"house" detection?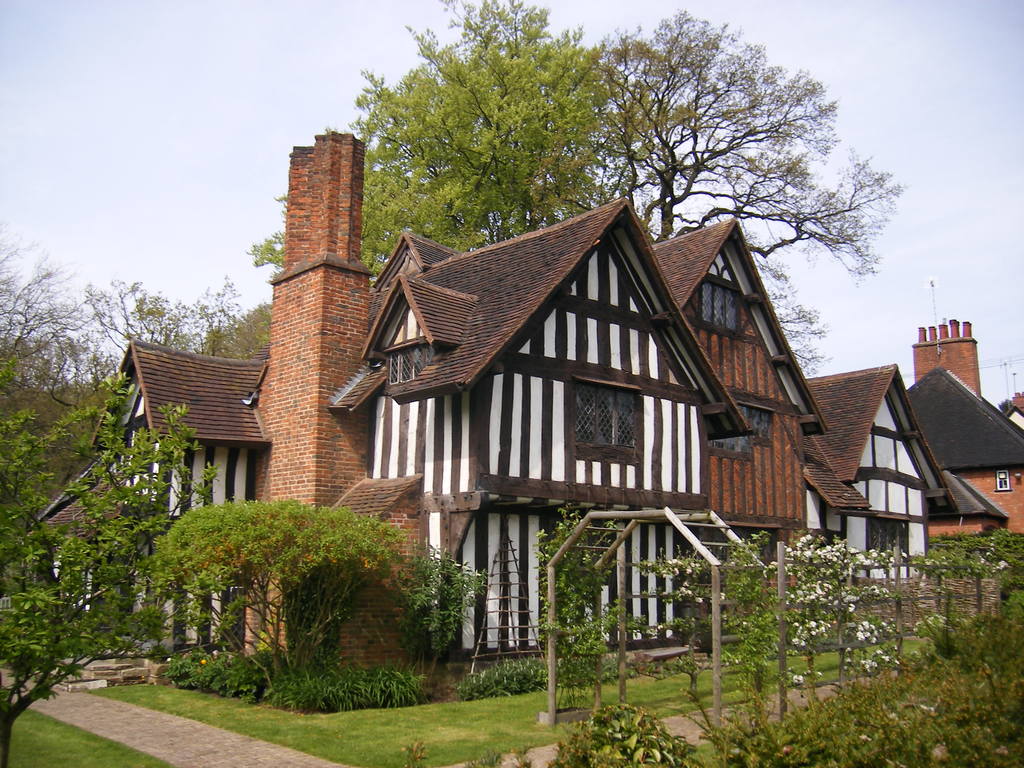
247,114,868,698
